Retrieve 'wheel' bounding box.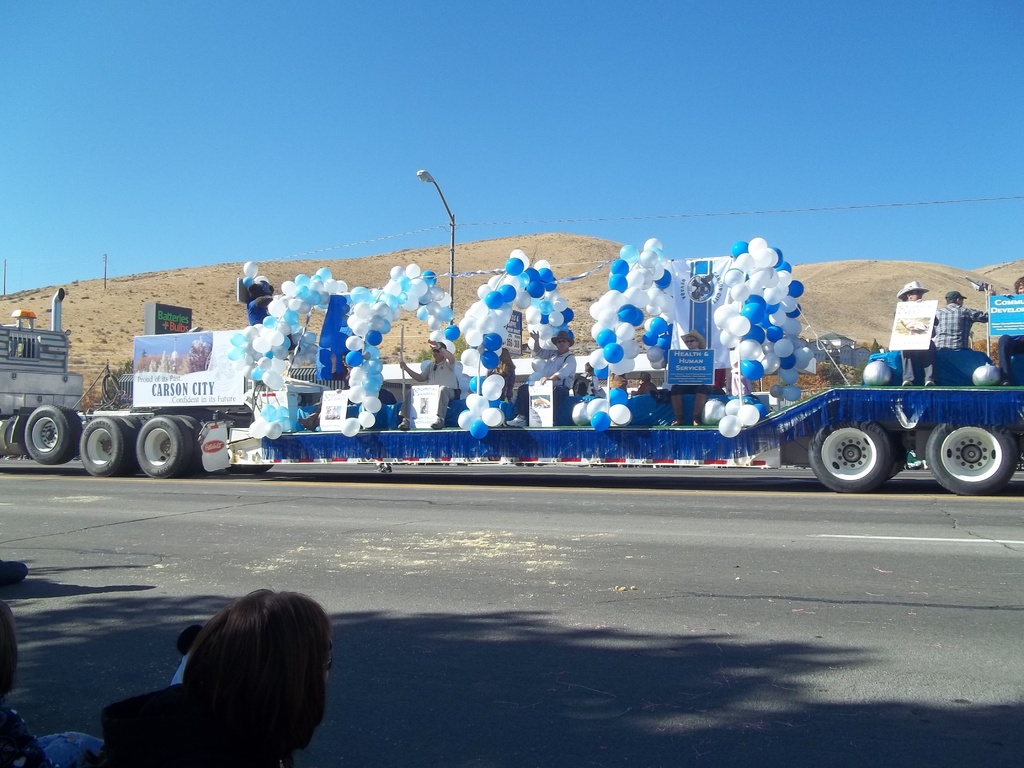
Bounding box: x1=814, y1=419, x2=900, y2=492.
